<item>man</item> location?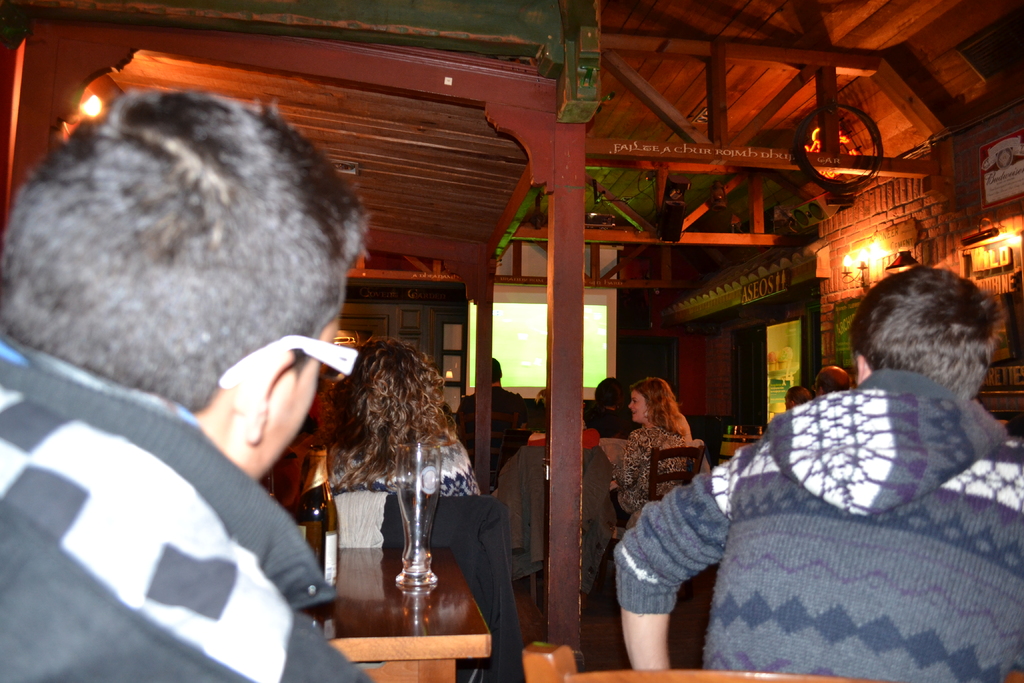
(787,384,810,415)
